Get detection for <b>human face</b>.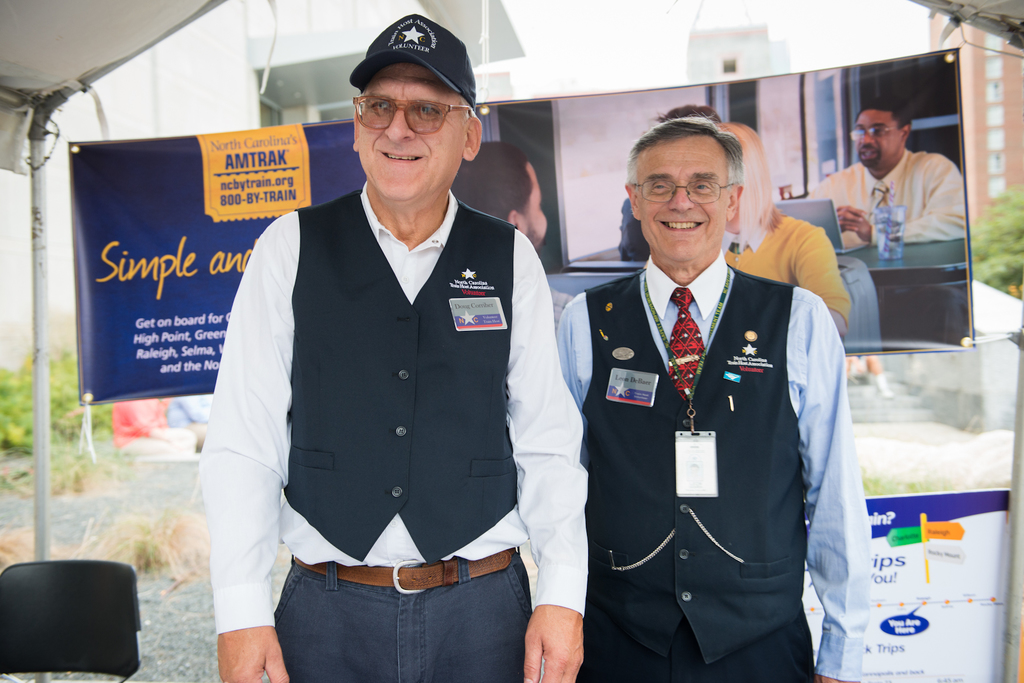
Detection: {"x1": 856, "y1": 113, "x2": 903, "y2": 170}.
